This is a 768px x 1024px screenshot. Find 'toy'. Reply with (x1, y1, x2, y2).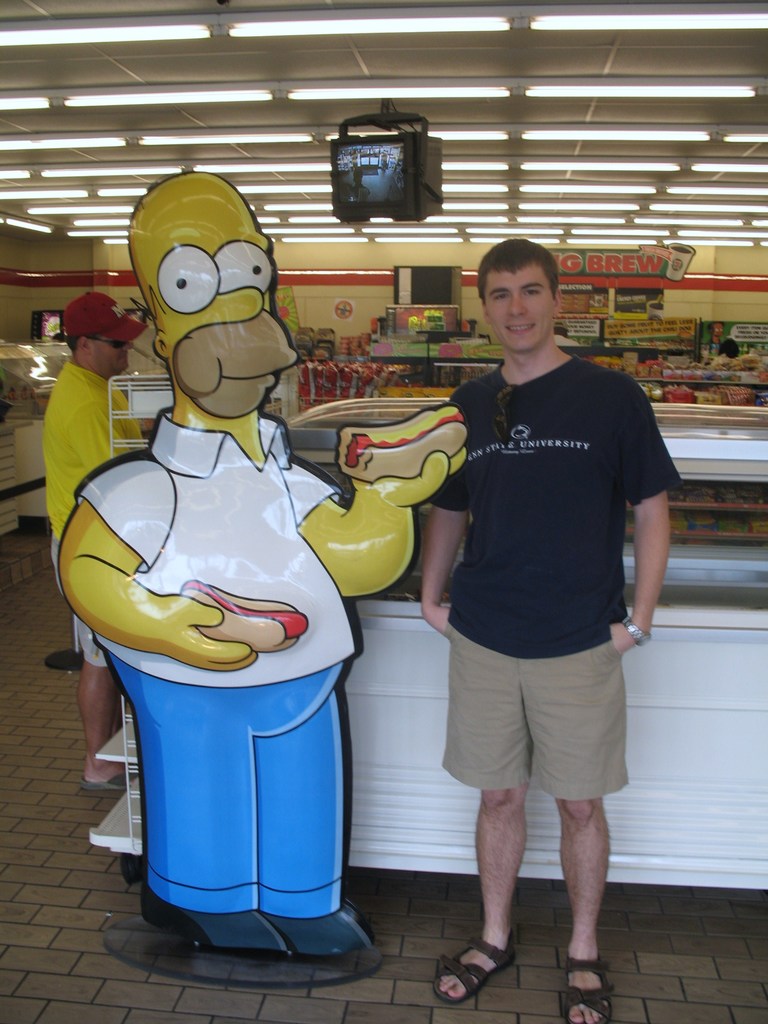
(184, 574, 314, 657).
